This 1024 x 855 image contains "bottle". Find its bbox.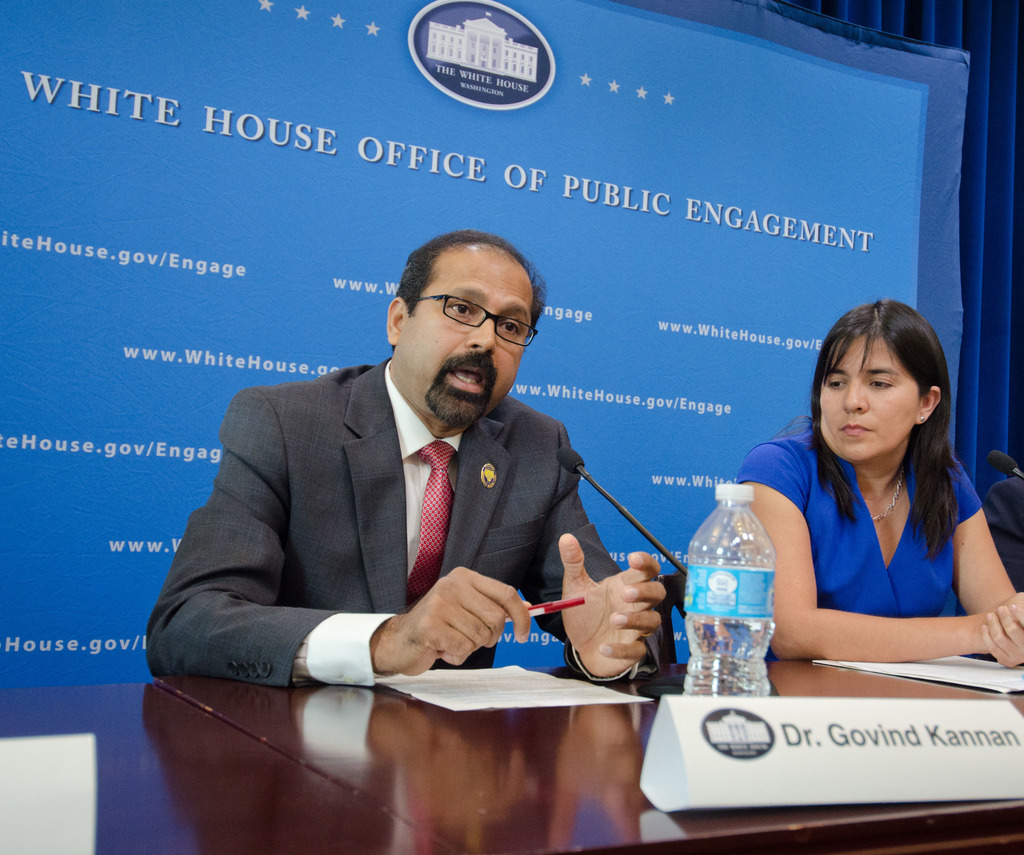
<region>681, 482, 774, 699</region>.
